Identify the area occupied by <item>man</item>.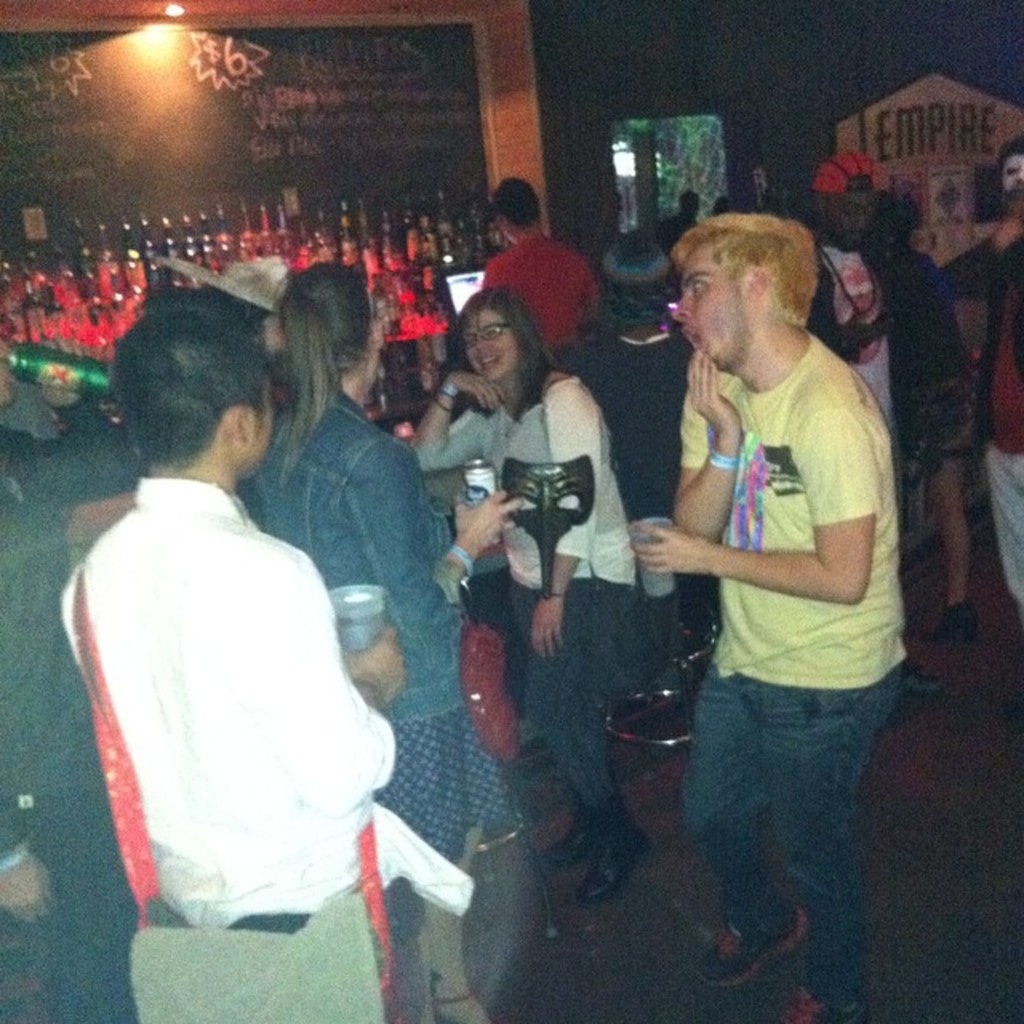
Area: [482, 176, 598, 346].
